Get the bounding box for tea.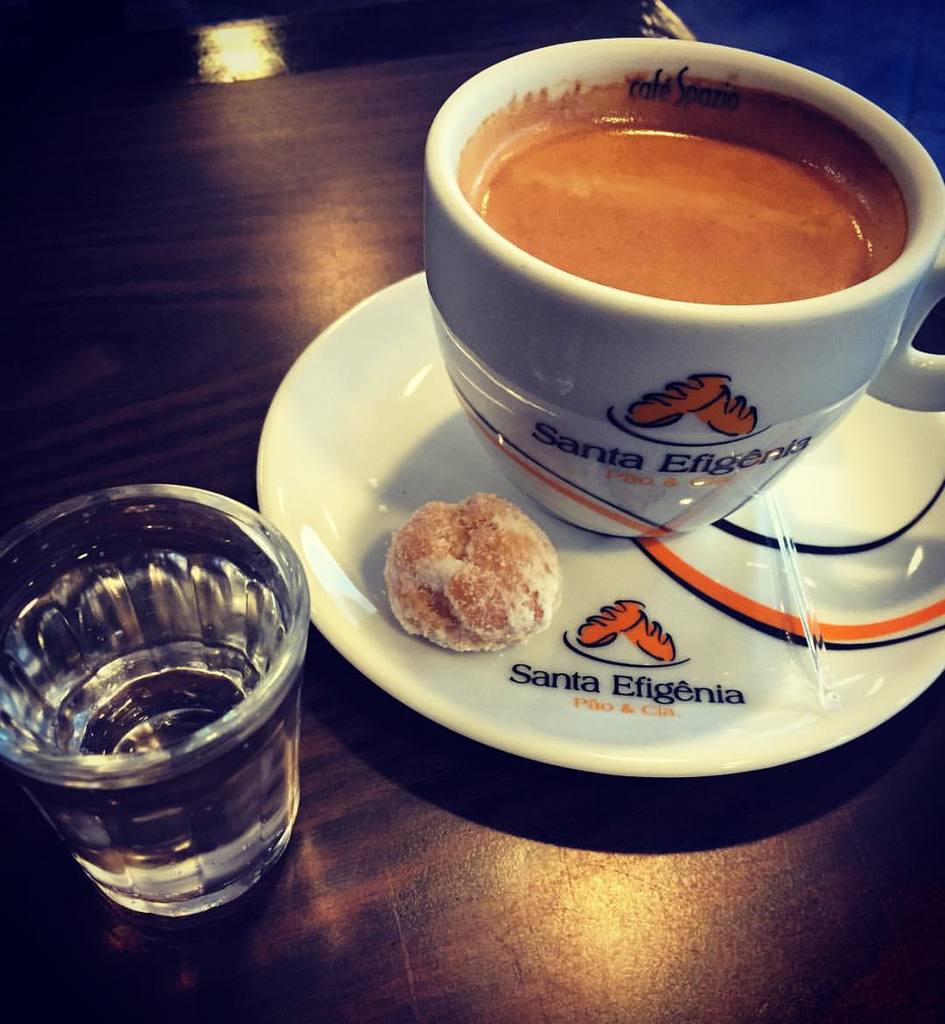
455, 73, 903, 307.
